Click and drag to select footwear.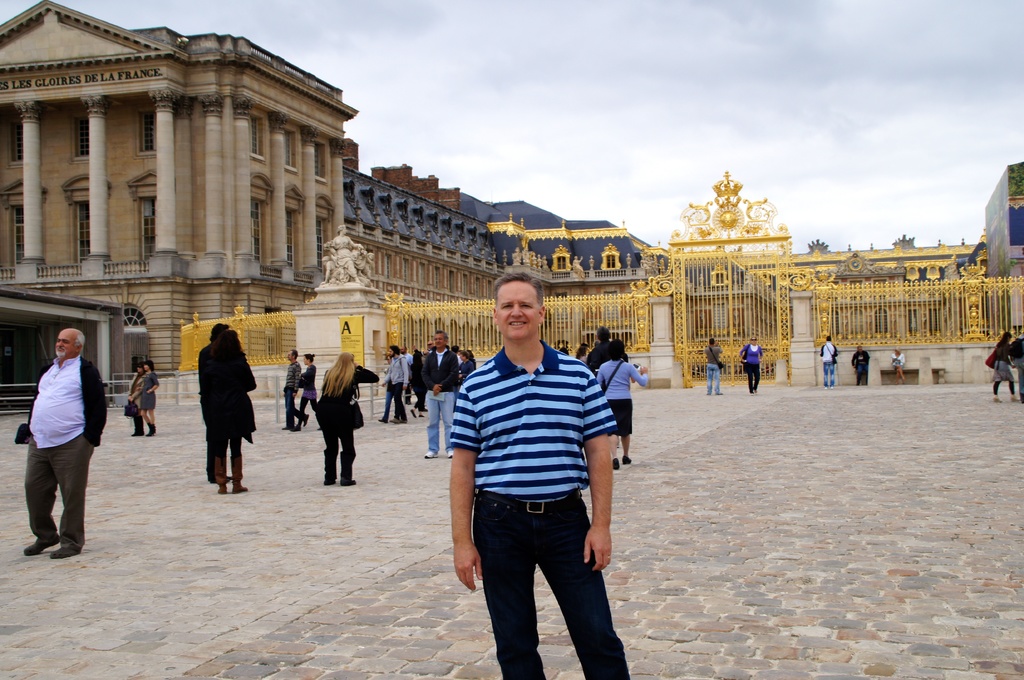
Selection: bbox(422, 407, 429, 414).
